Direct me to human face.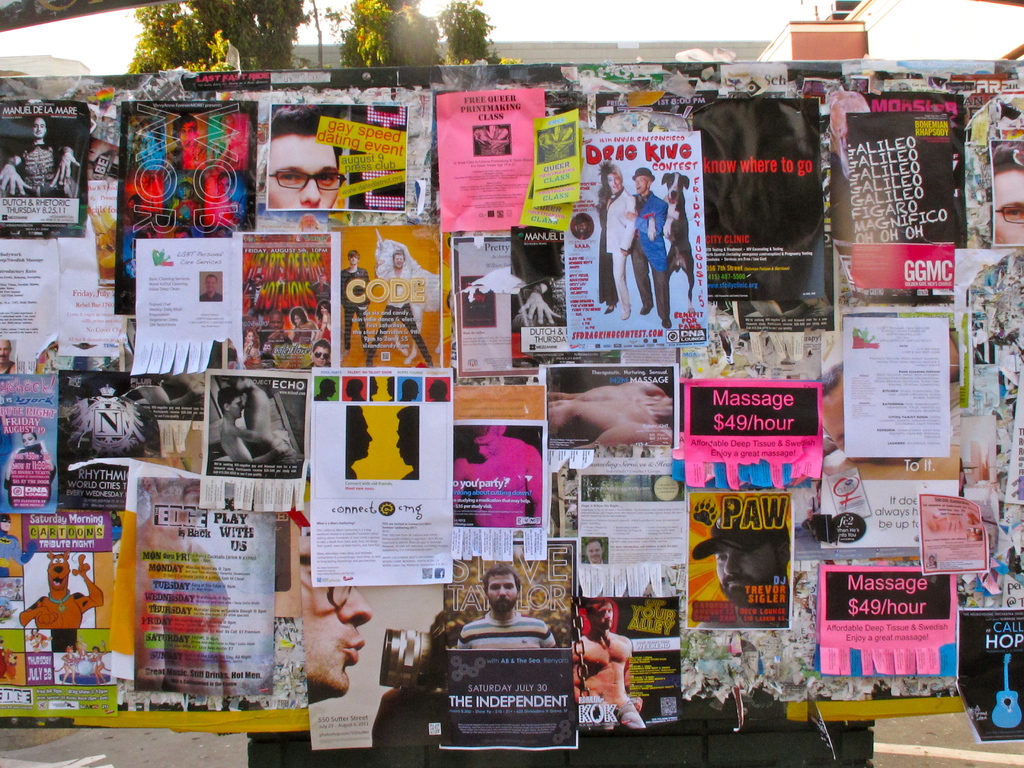
Direction: bbox=(609, 173, 621, 192).
